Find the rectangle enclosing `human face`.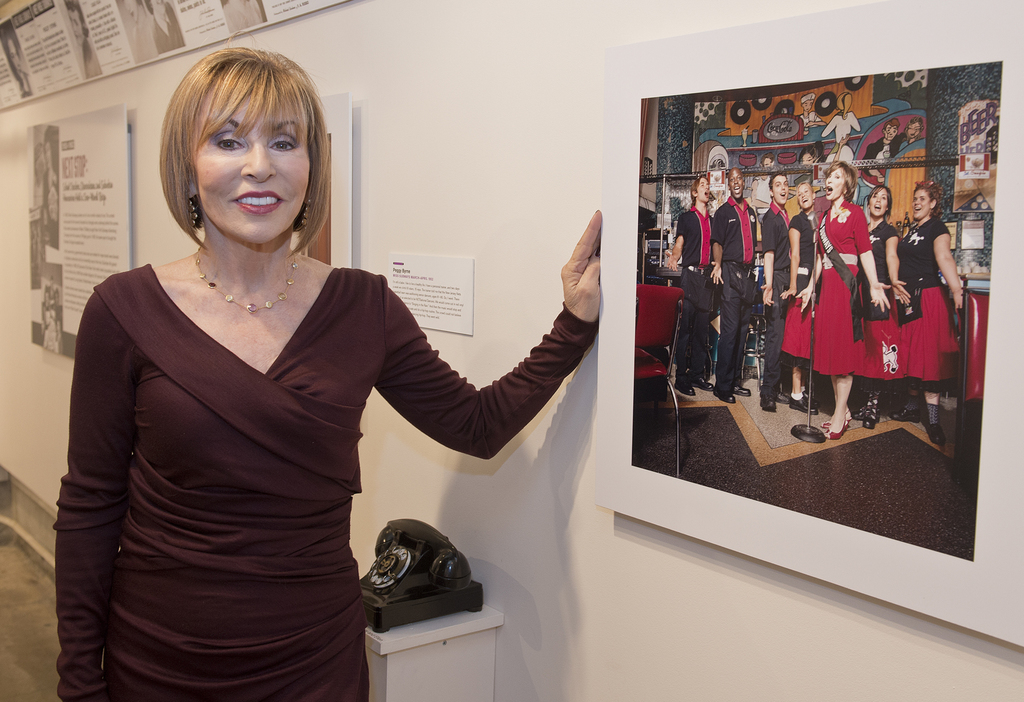
45, 194, 59, 220.
